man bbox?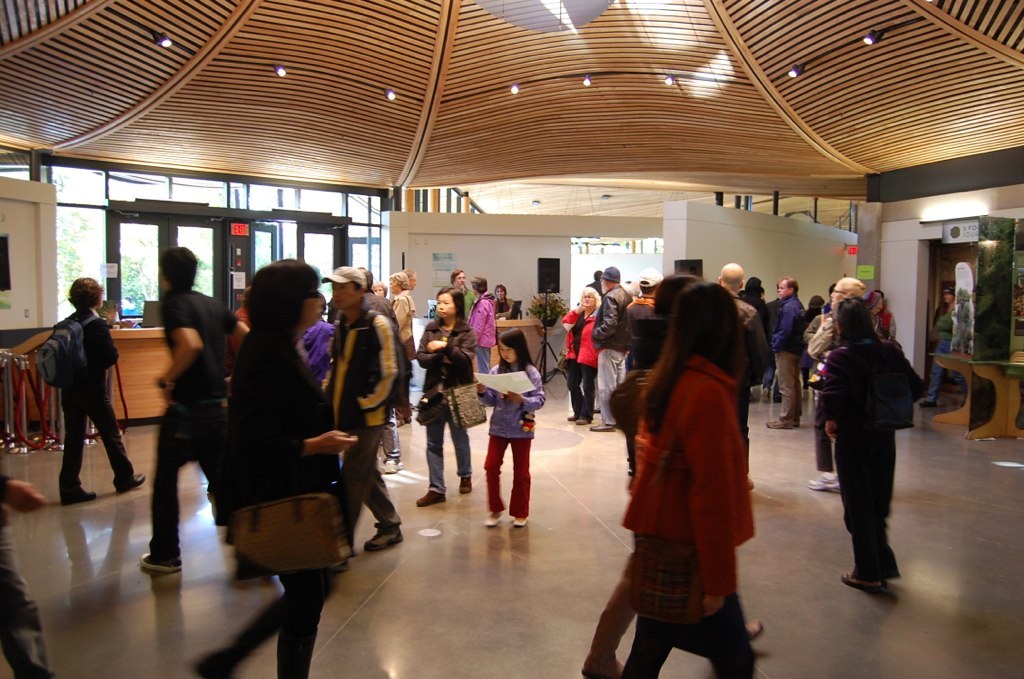
(743, 276, 767, 332)
